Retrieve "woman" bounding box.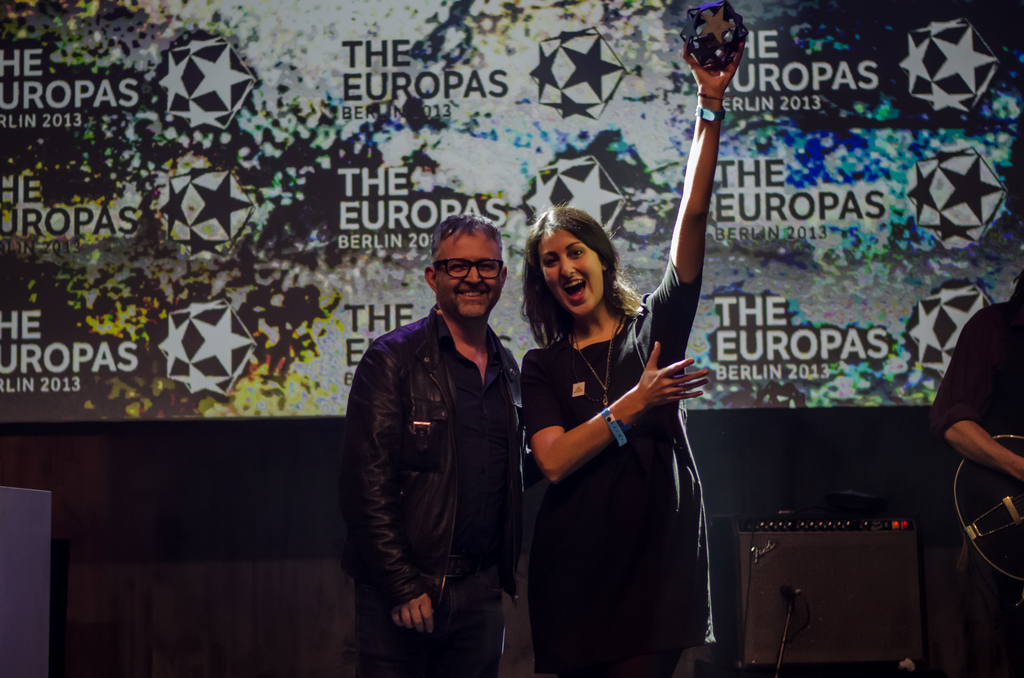
Bounding box: bbox(517, 34, 756, 677).
